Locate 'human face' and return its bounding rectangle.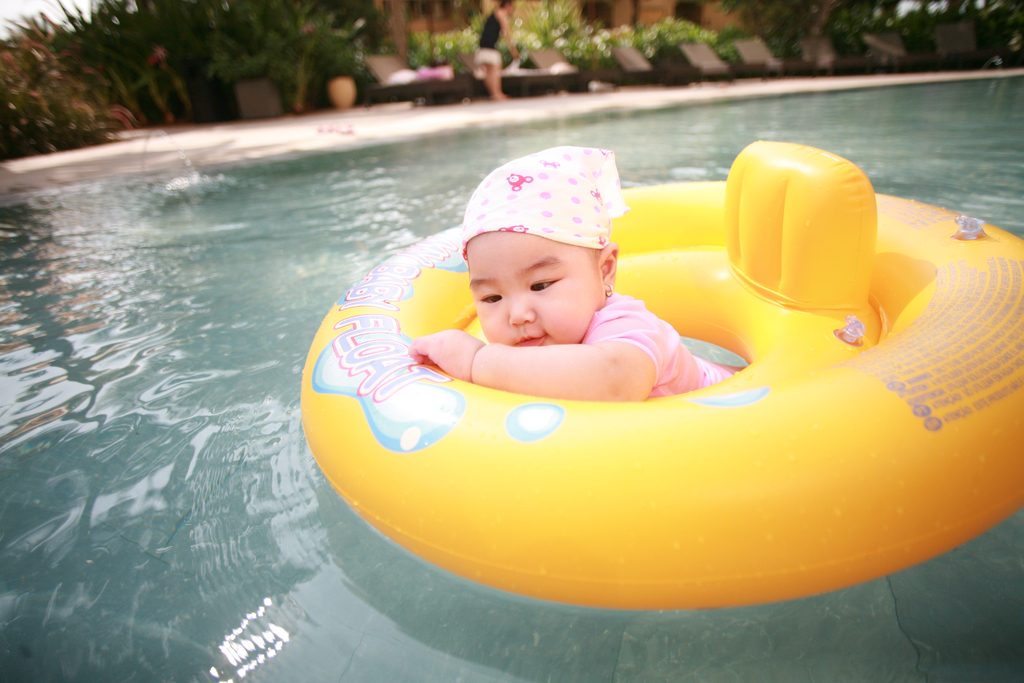
pyautogui.locateOnScreen(468, 233, 602, 348).
